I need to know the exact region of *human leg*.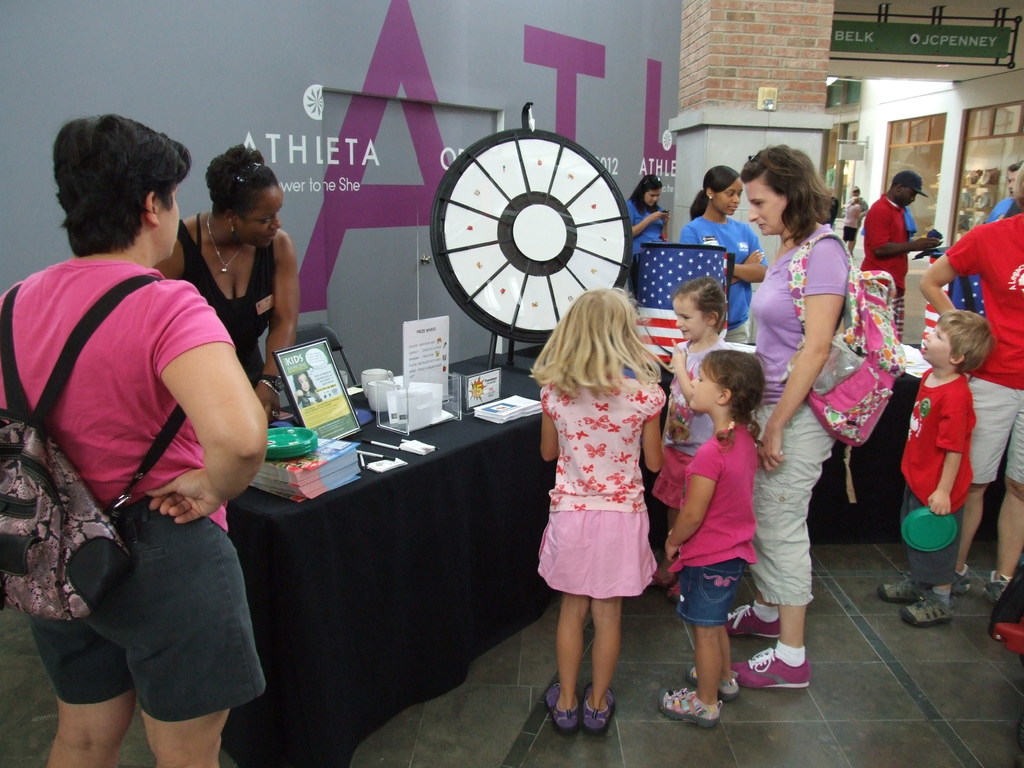
Region: pyautogui.locateOnScreen(27, 610, 132, 765).
